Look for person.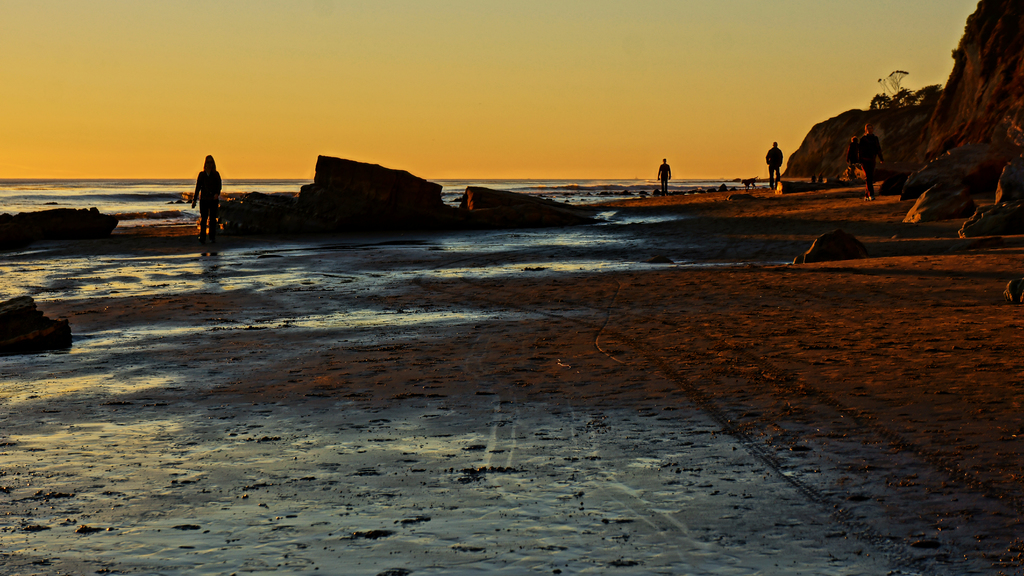
Found: x1=190, y1=153, x2=226, y2=256.
